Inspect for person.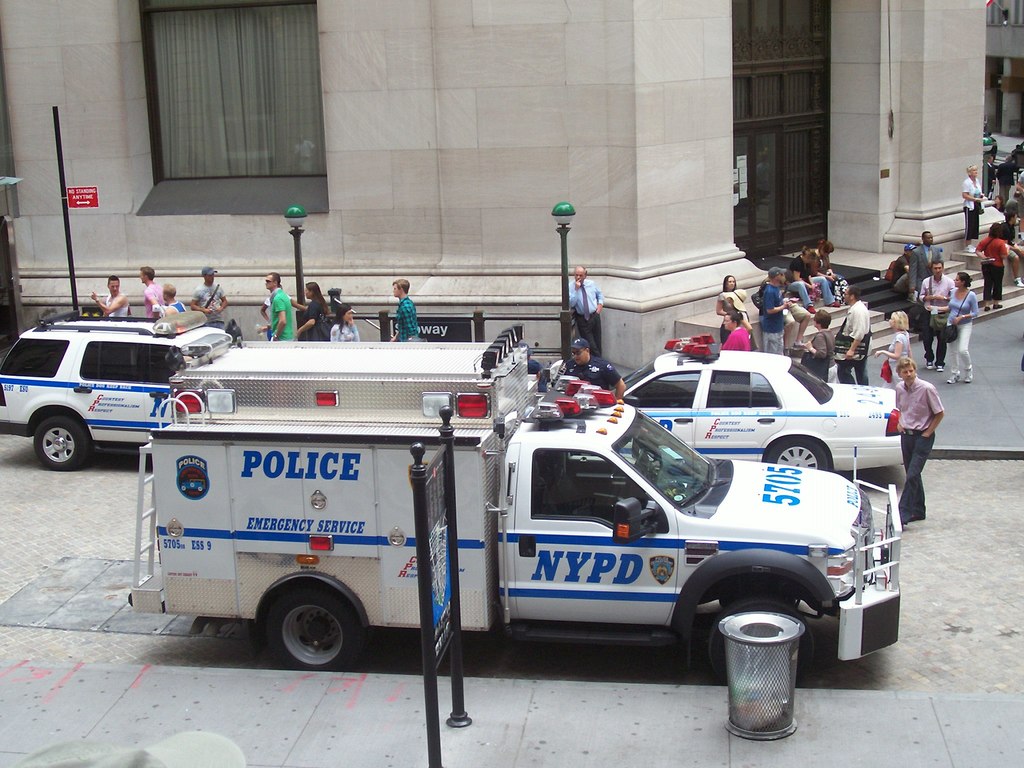
Inspection: locate(137, 265, 169, 318).
